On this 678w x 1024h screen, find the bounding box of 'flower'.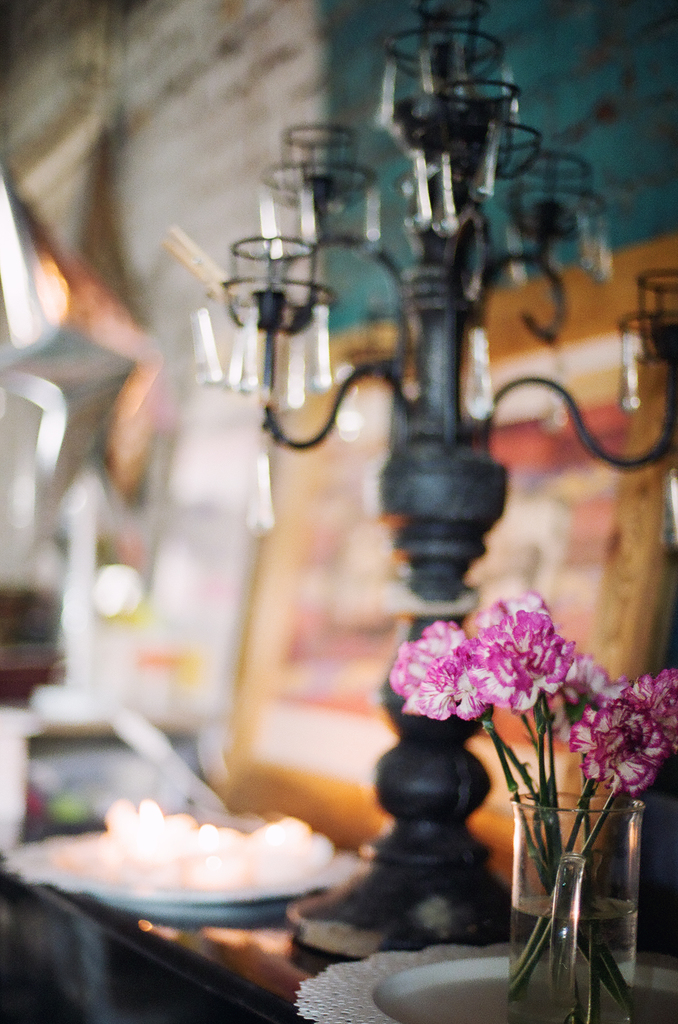
Bounding box: crop(569, 693, 662, 795).
